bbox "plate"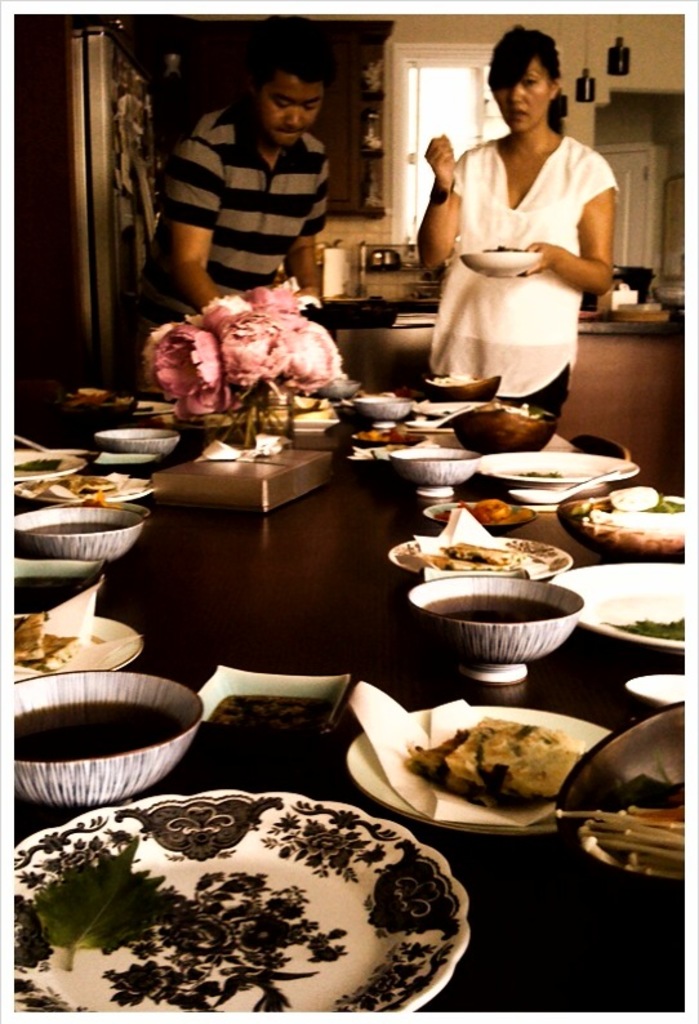
13,472,151,502
